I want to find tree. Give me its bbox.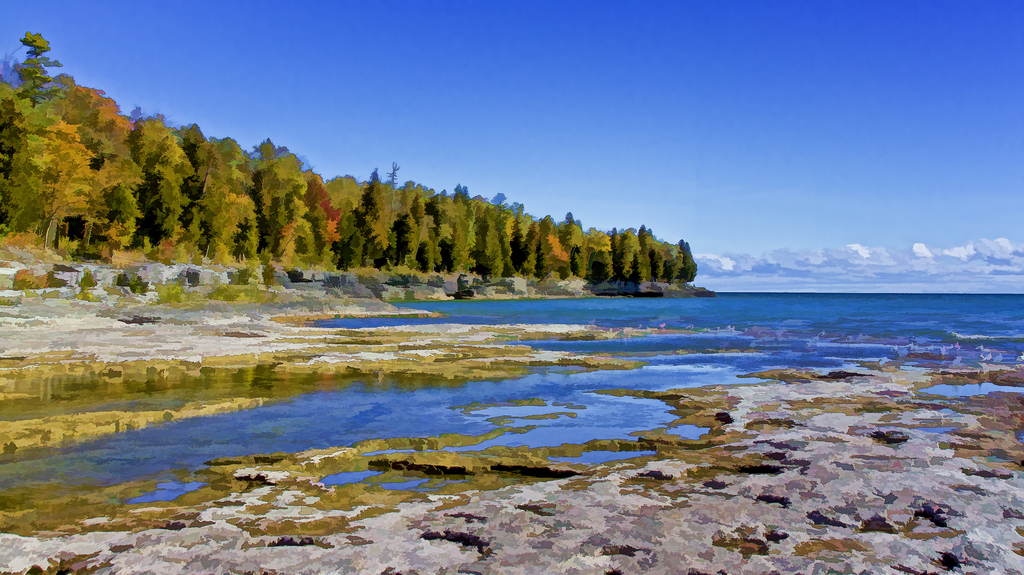
{"x1": 560, "y1": 216, "x2": 708, "y2": 284}.
